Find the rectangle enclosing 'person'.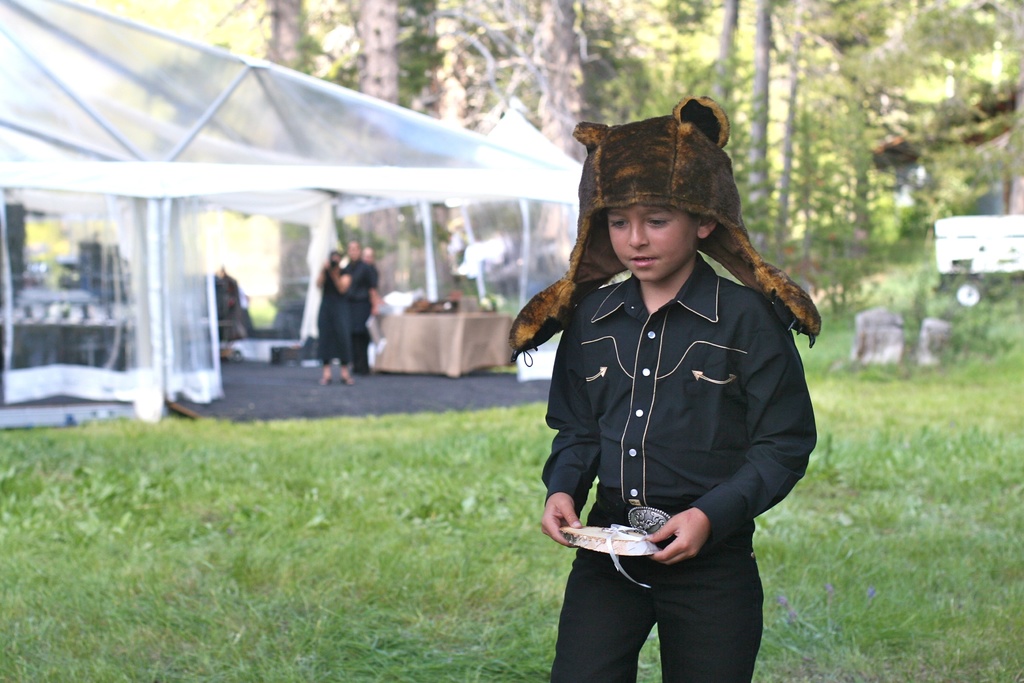
[x1=543, y1=96, x2=829, y2=669].
